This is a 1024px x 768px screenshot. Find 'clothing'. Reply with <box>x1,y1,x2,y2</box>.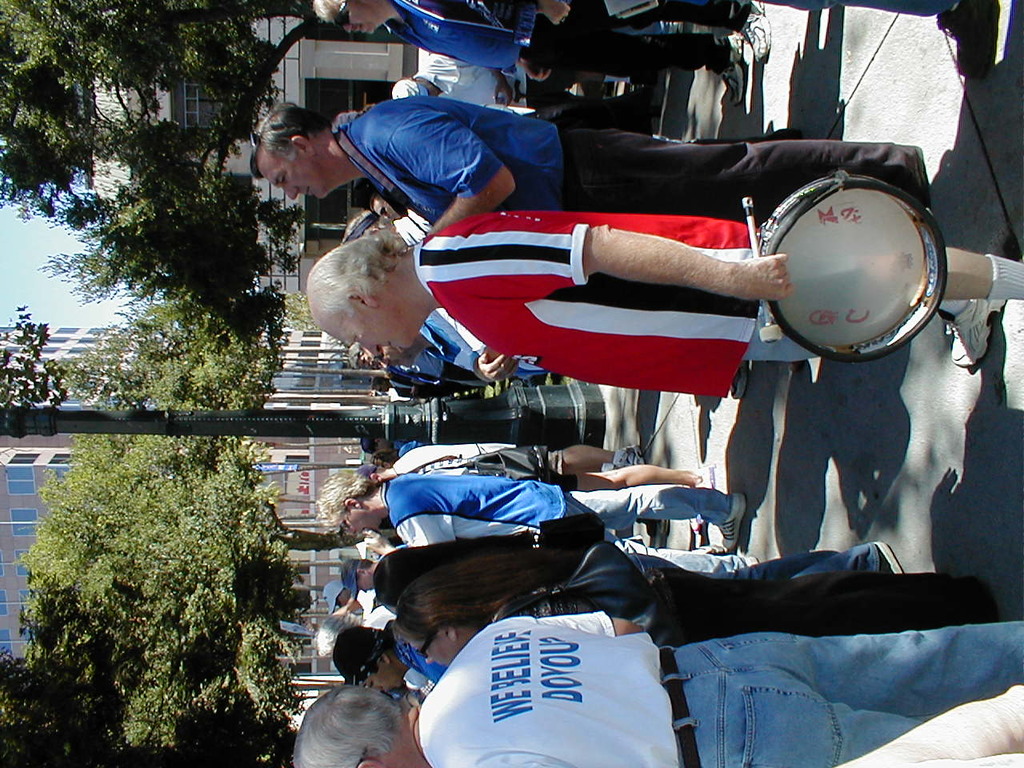
<box>387,371,469,399</box>.
